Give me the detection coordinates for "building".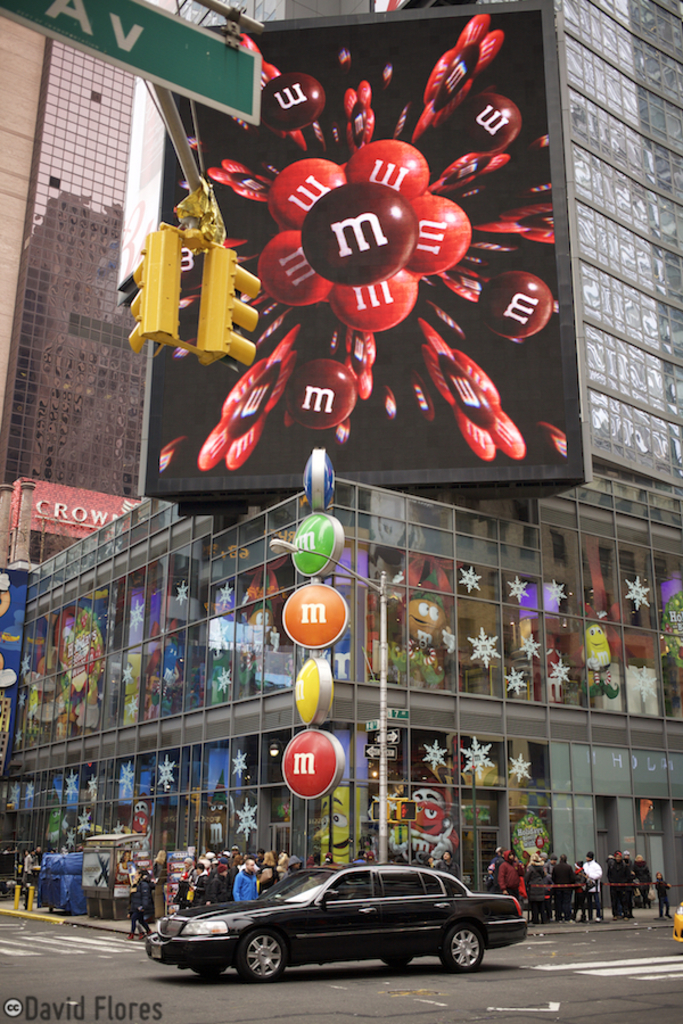
l=0, t=1, r=682, b=923.
